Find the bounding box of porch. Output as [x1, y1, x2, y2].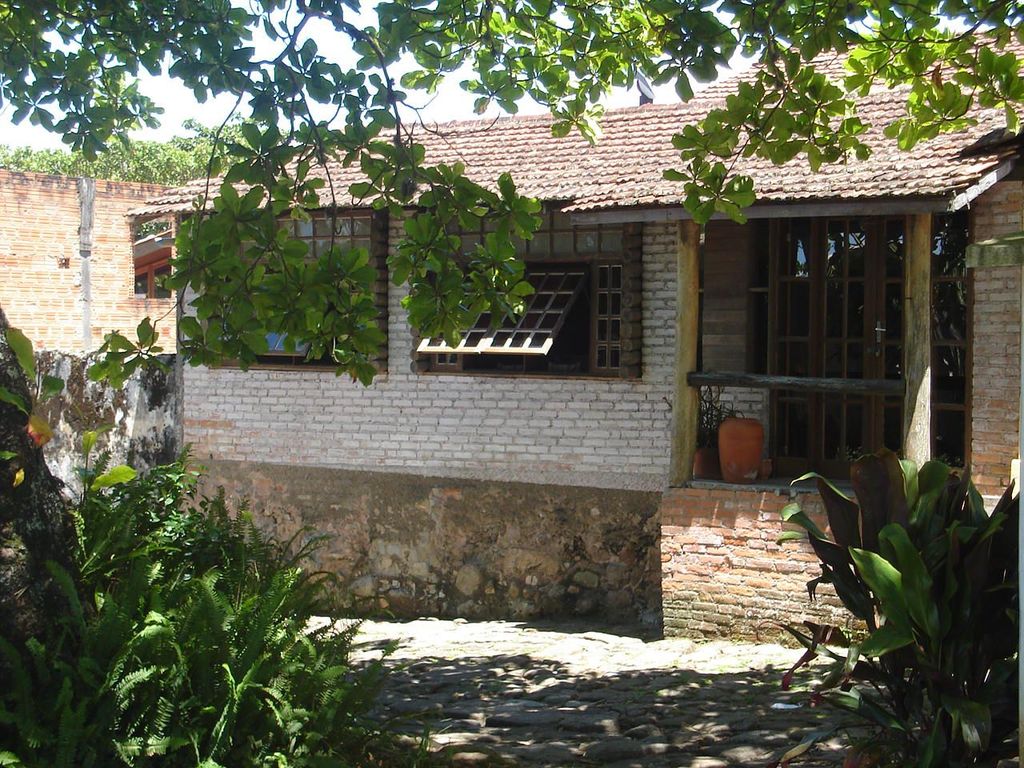
[647, 362, 985, 526].
